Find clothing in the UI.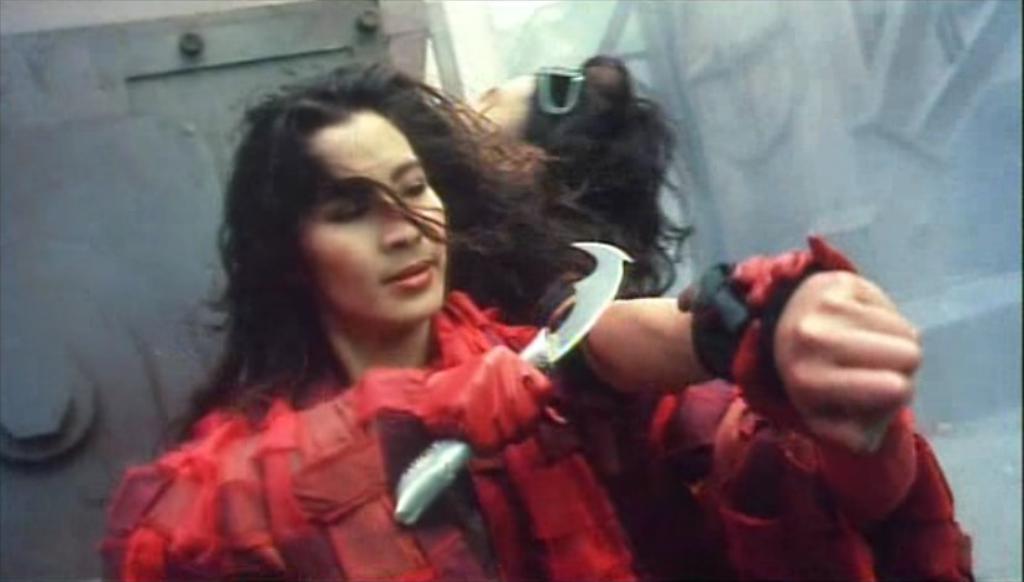
UI element at detection(189, 156, 837, 566).
